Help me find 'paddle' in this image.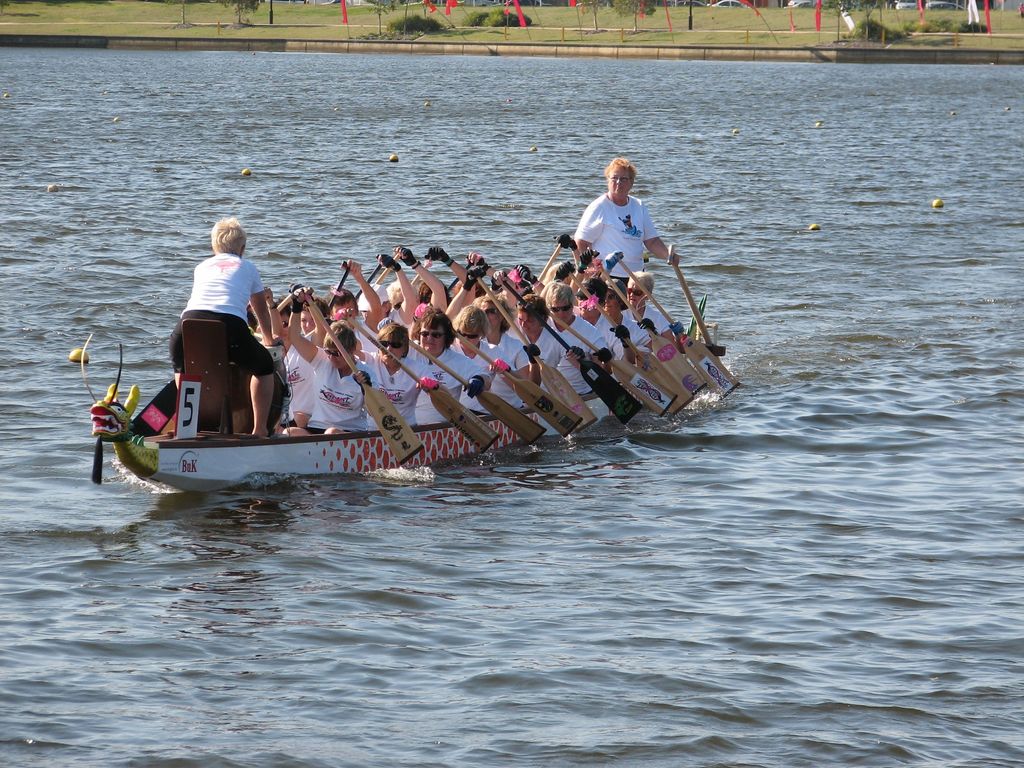
Found it: region(307, 291, 427, 468).
